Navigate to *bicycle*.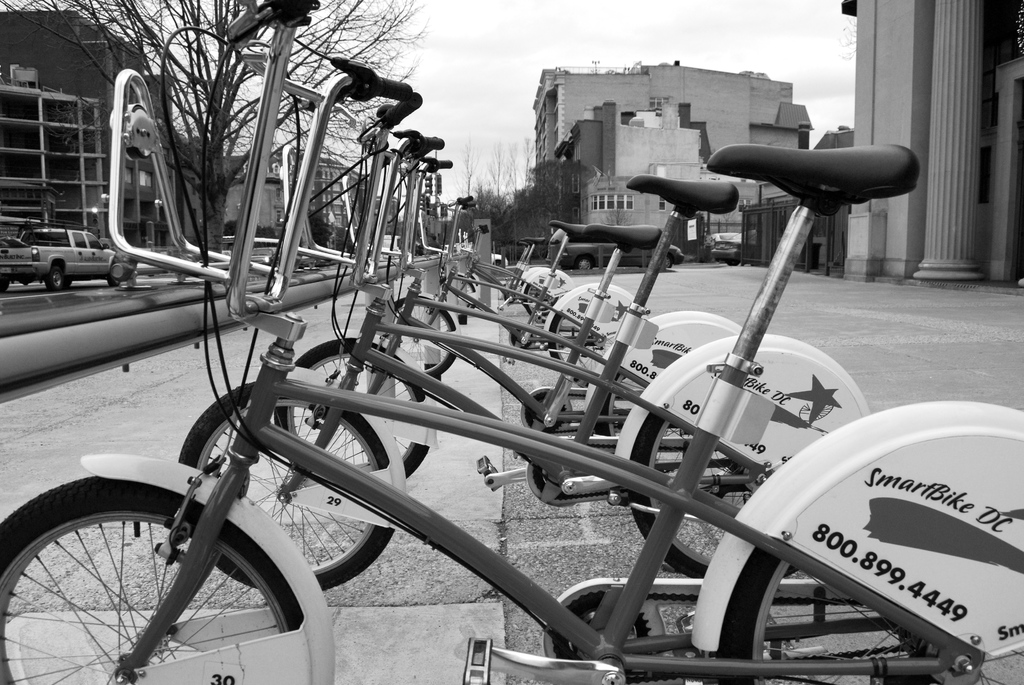
Navigation target: <box>376,244,657,374</box>.
